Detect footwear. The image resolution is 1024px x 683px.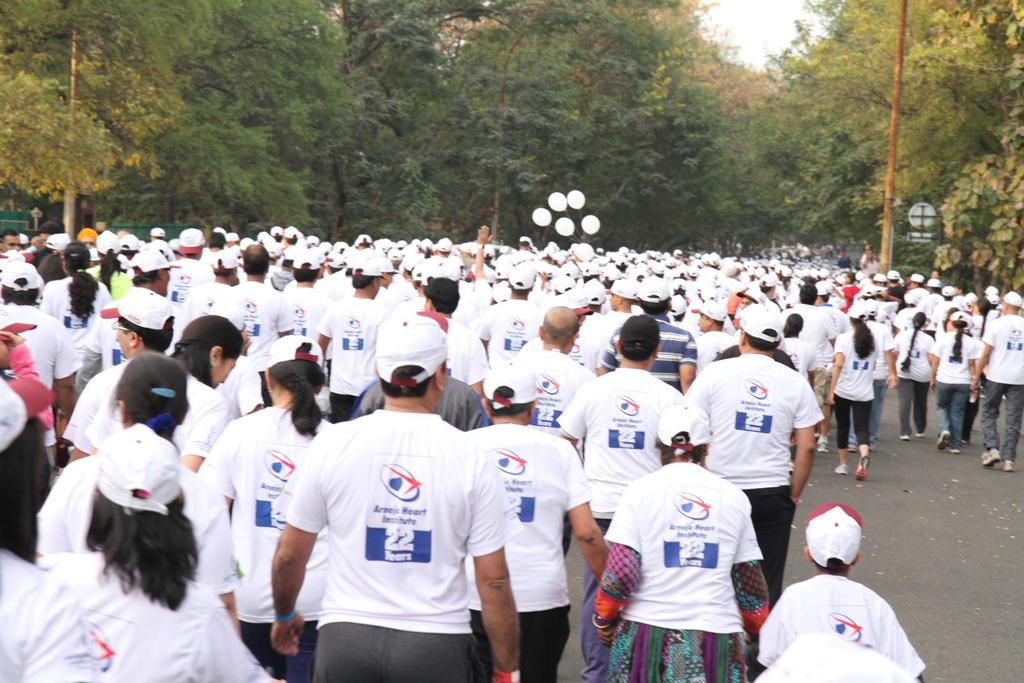
980,451,1000,465.
